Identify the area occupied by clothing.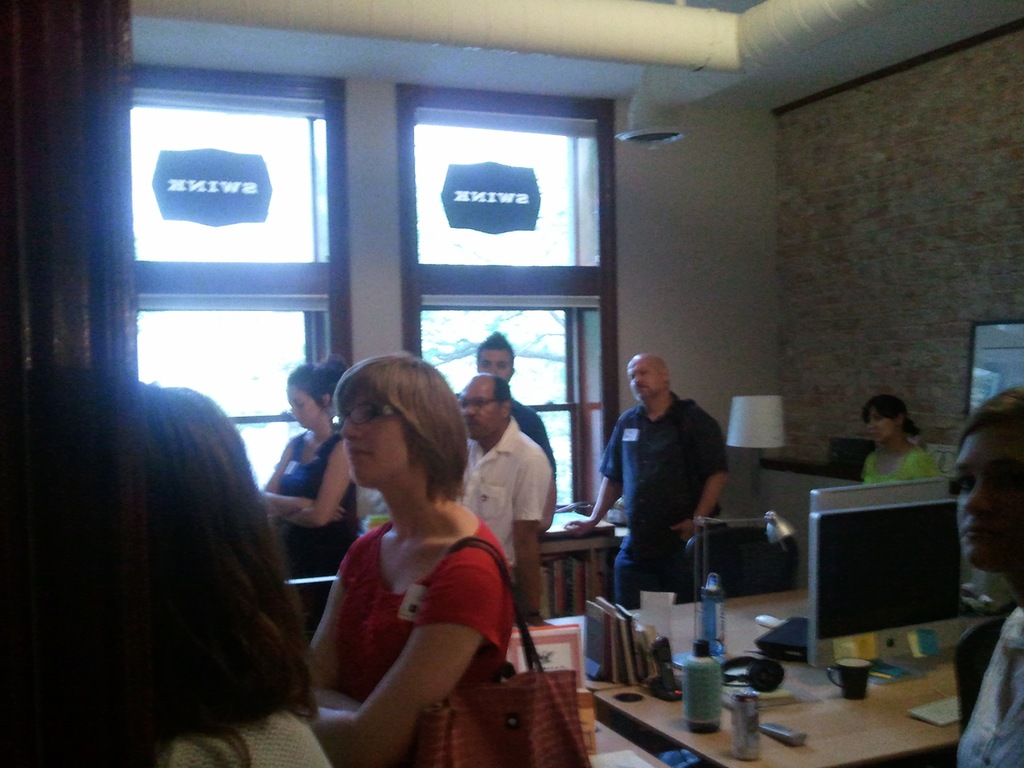
Area: BBox(150, 712, 340, 767).
